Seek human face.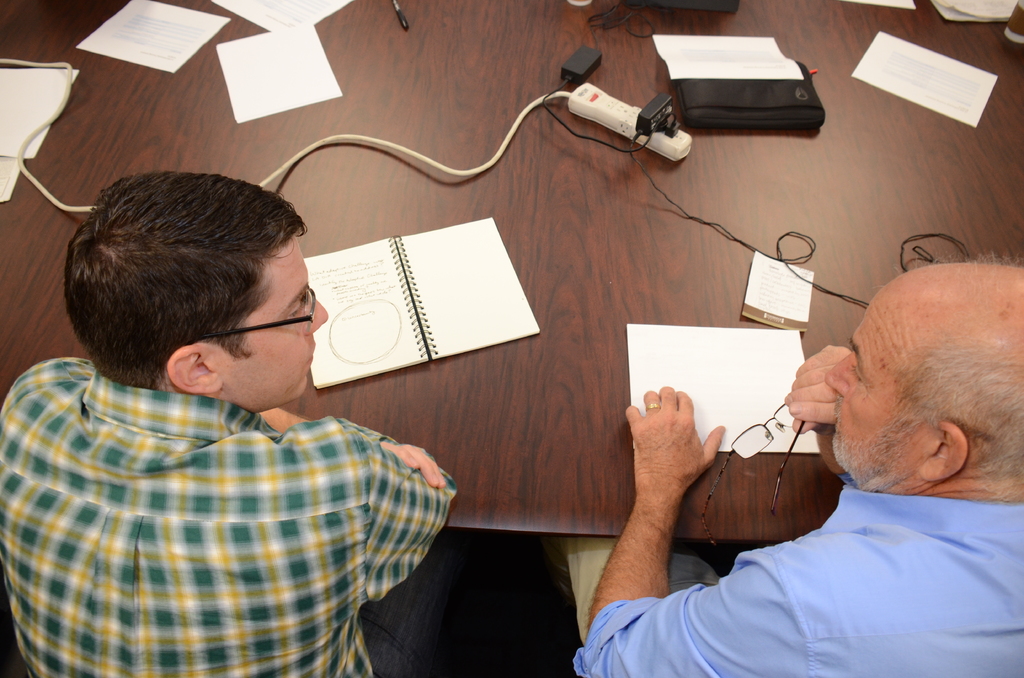
218:239:332:401.
